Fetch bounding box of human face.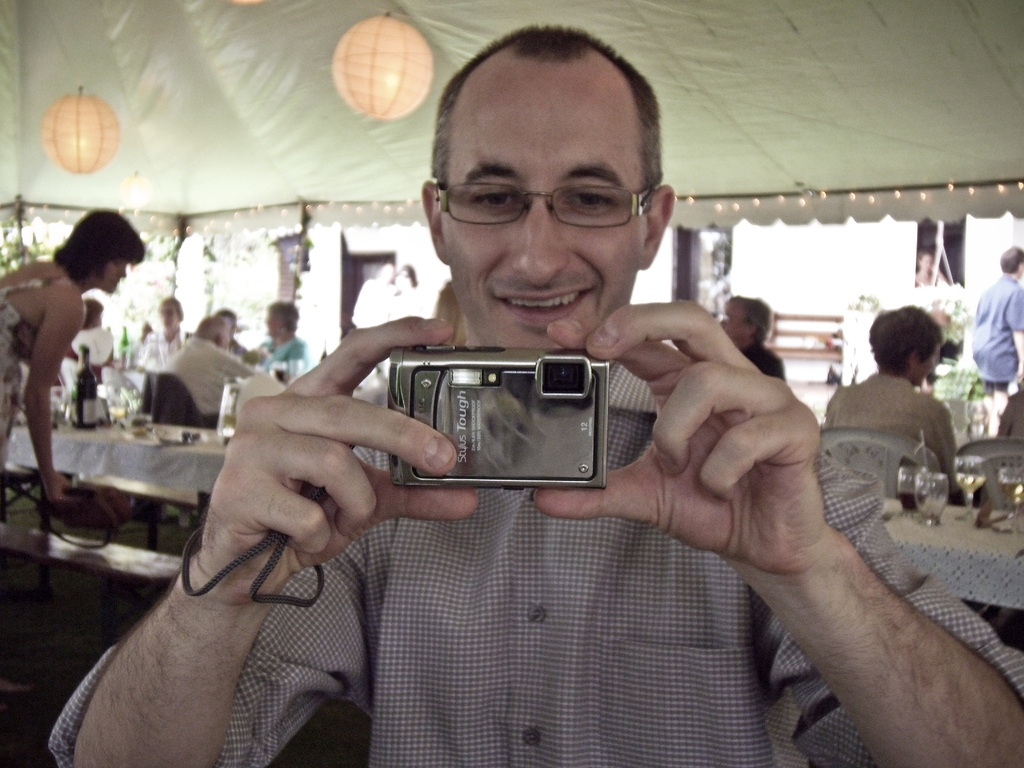
Bbox: Rect(216, 326, 228, 343).
